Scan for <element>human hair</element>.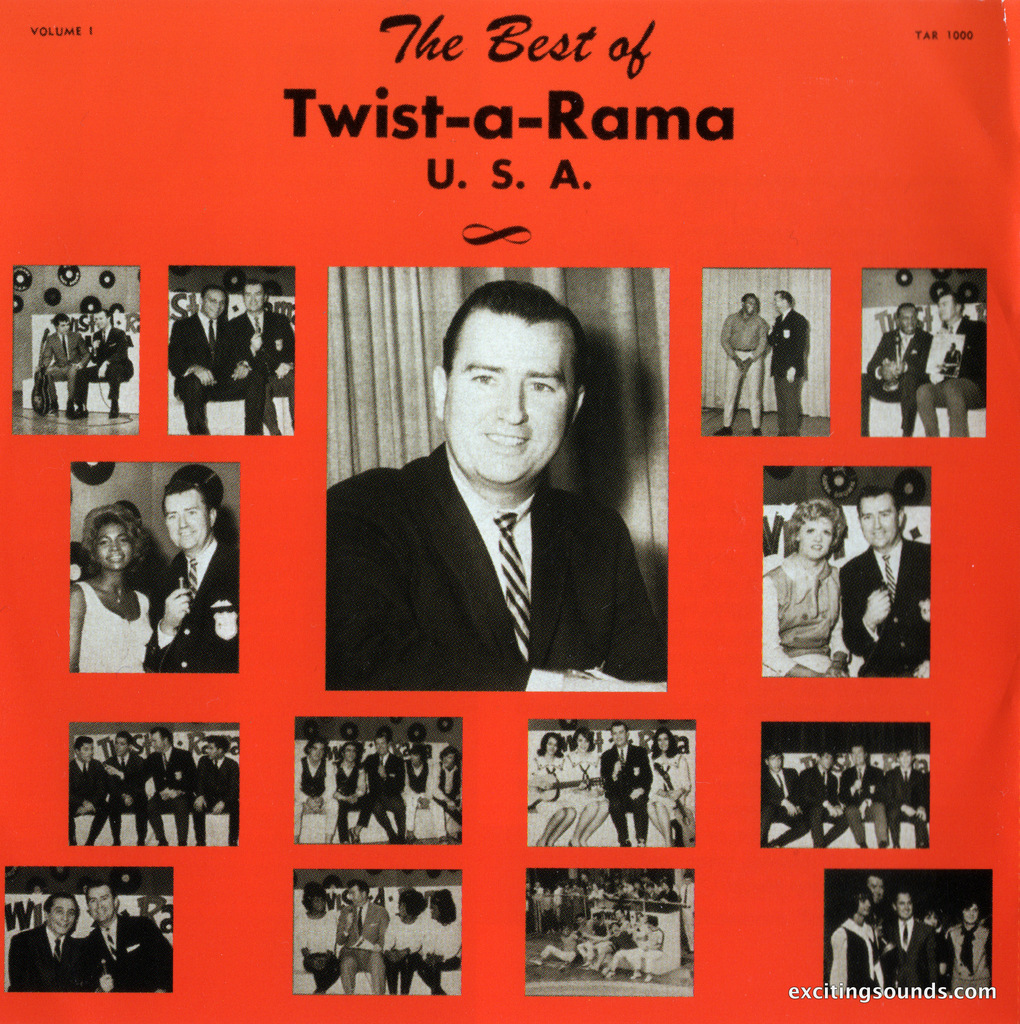
Scan result: detection(572, 727, 593, 753).
